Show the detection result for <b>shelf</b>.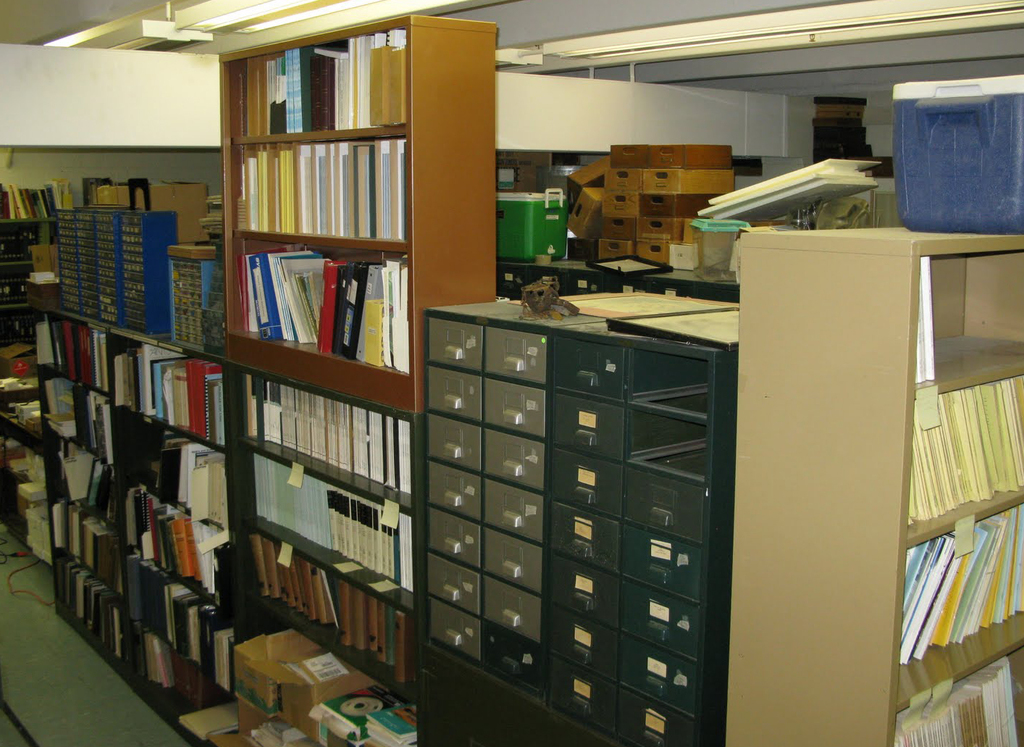
detection(729, 219, 1023, 746).
